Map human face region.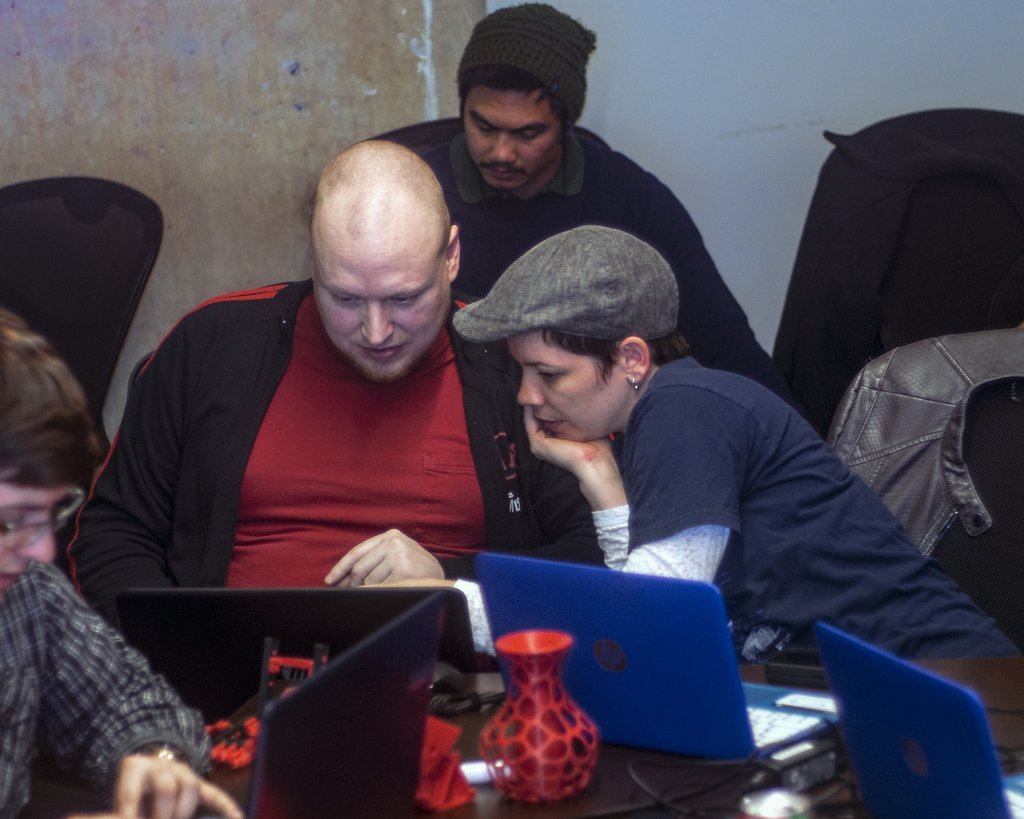
Mapped to select_region(481, 77, 527, 177).
